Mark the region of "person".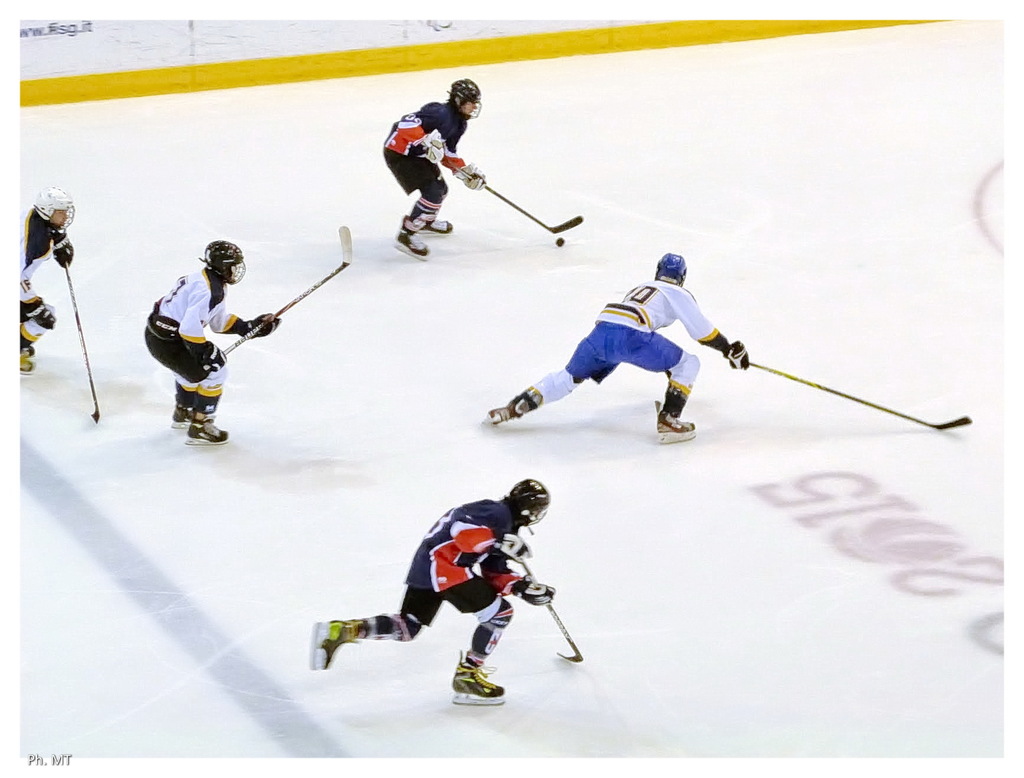
Region: (left=145, top=240, right=283, bottom=441).
